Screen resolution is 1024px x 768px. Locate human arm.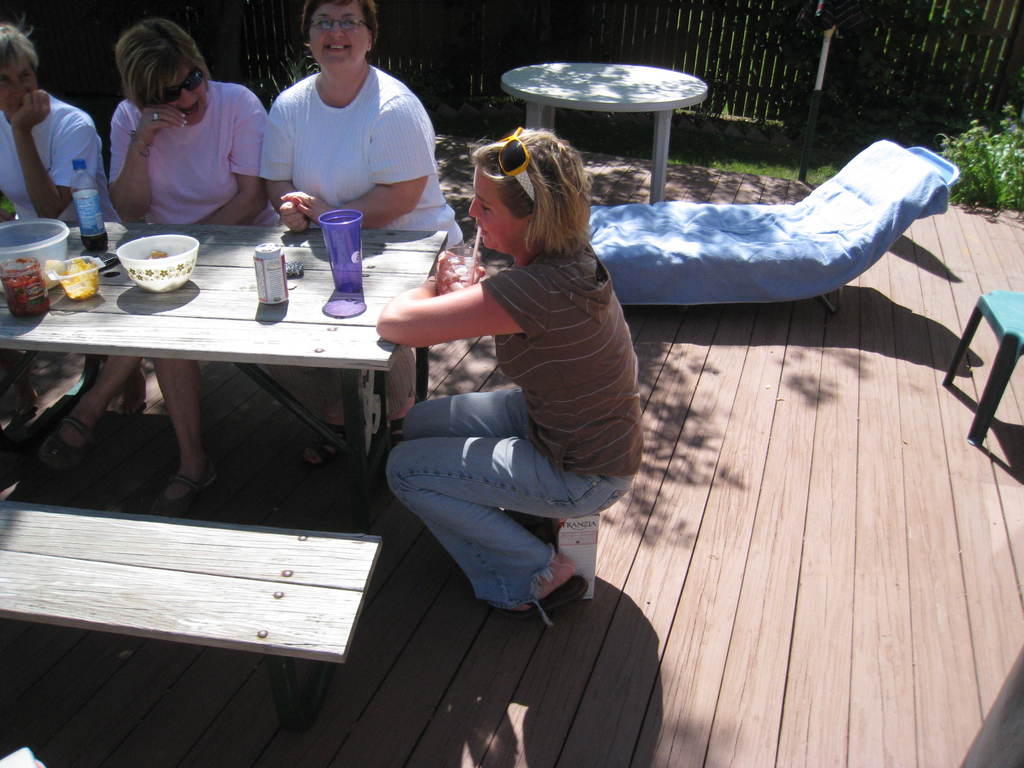
crop(12, 87, 102, 223).
